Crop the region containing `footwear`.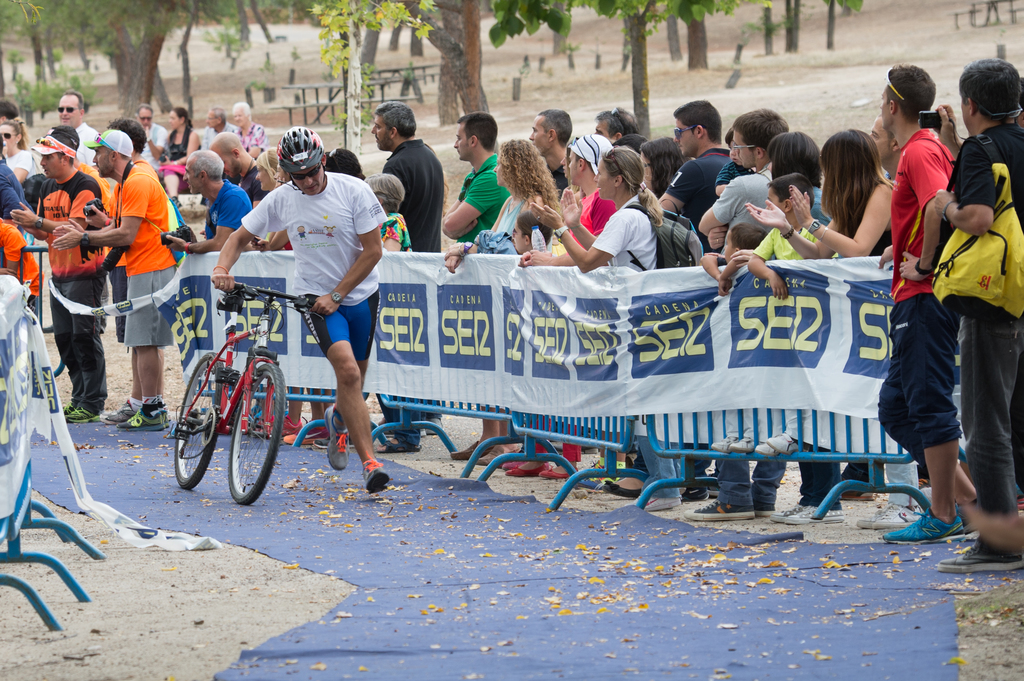
Crop region: BBox(757, 445, 776, 457).
